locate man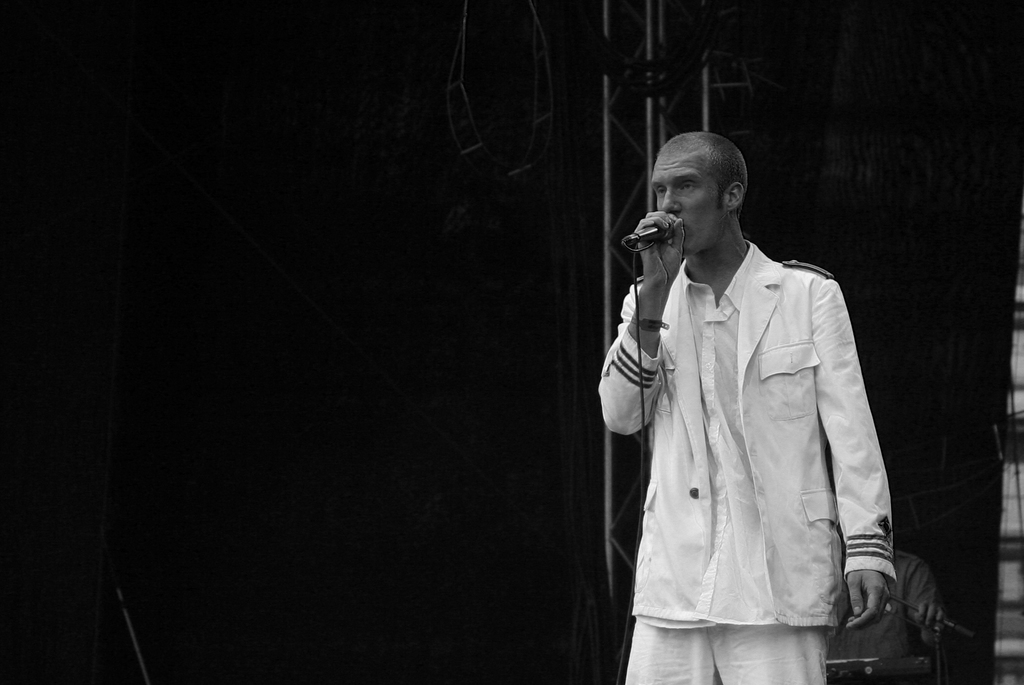
[589, 132, 896, 684]
